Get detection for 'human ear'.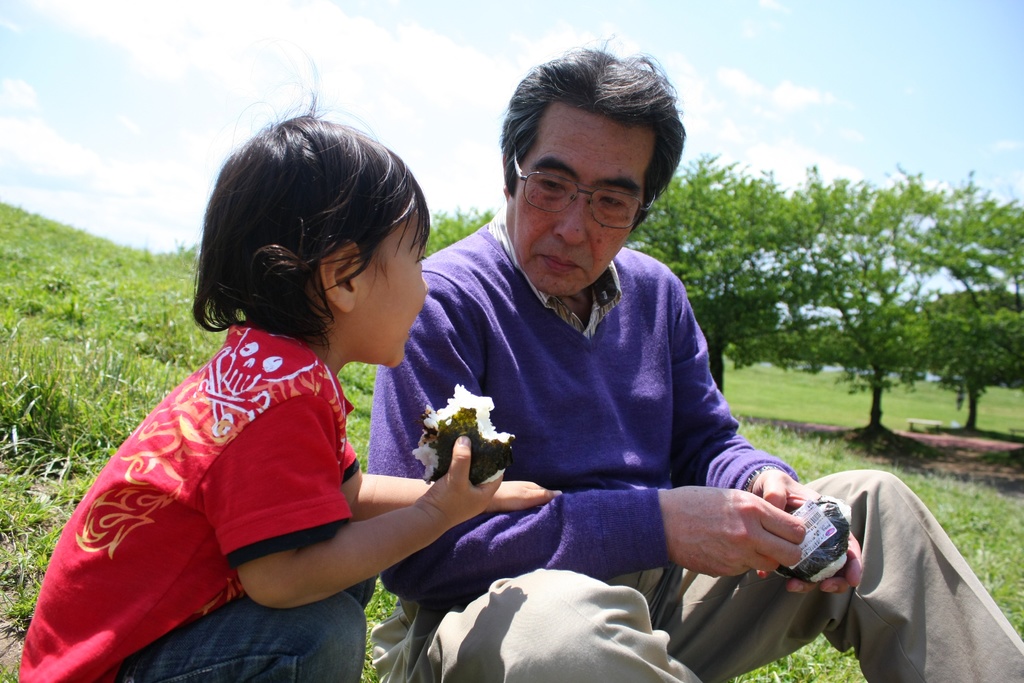
Detection: left=500, top=149, right=510, bottom=197.
